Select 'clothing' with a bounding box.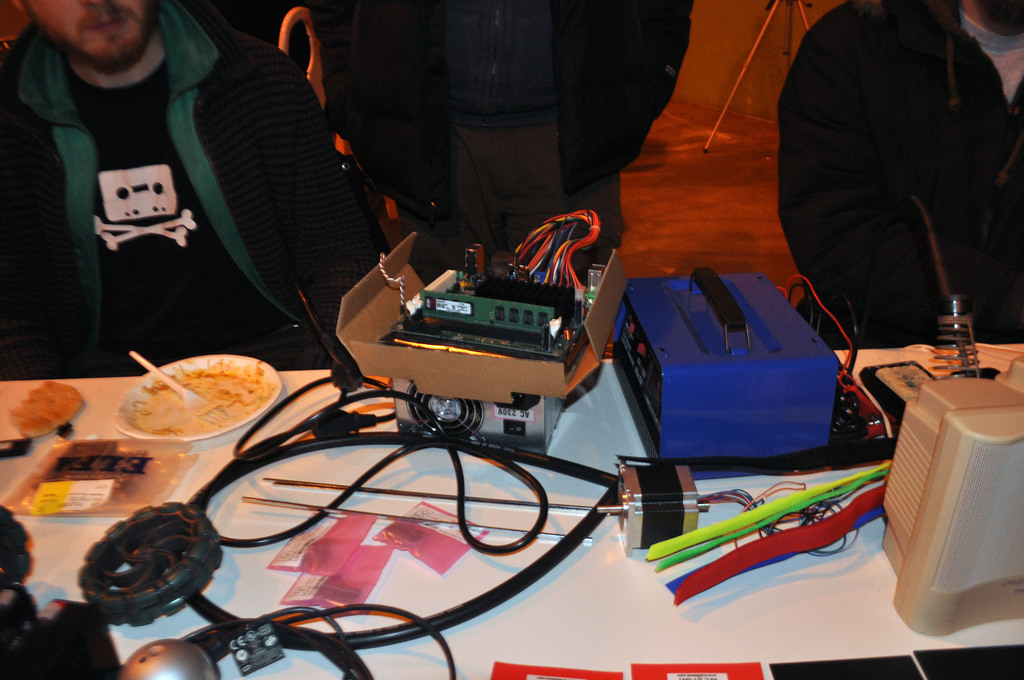
[316, 0, 692, 271].
